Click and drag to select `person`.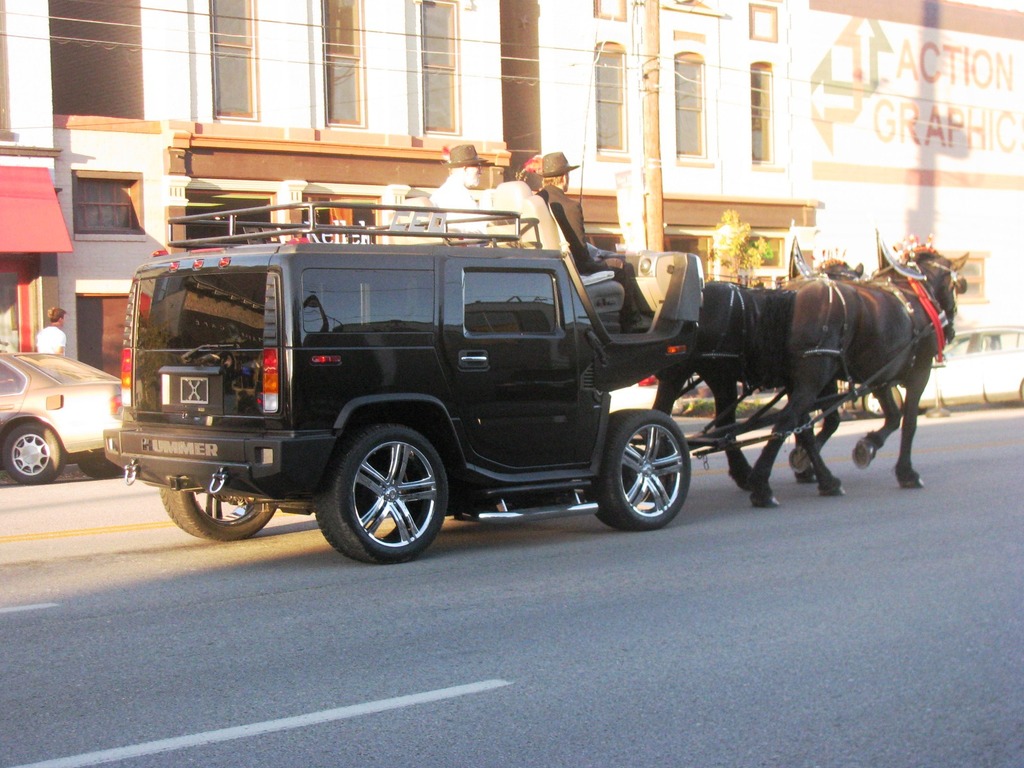
Selection: bbox=(540, 152, 643, 340).
